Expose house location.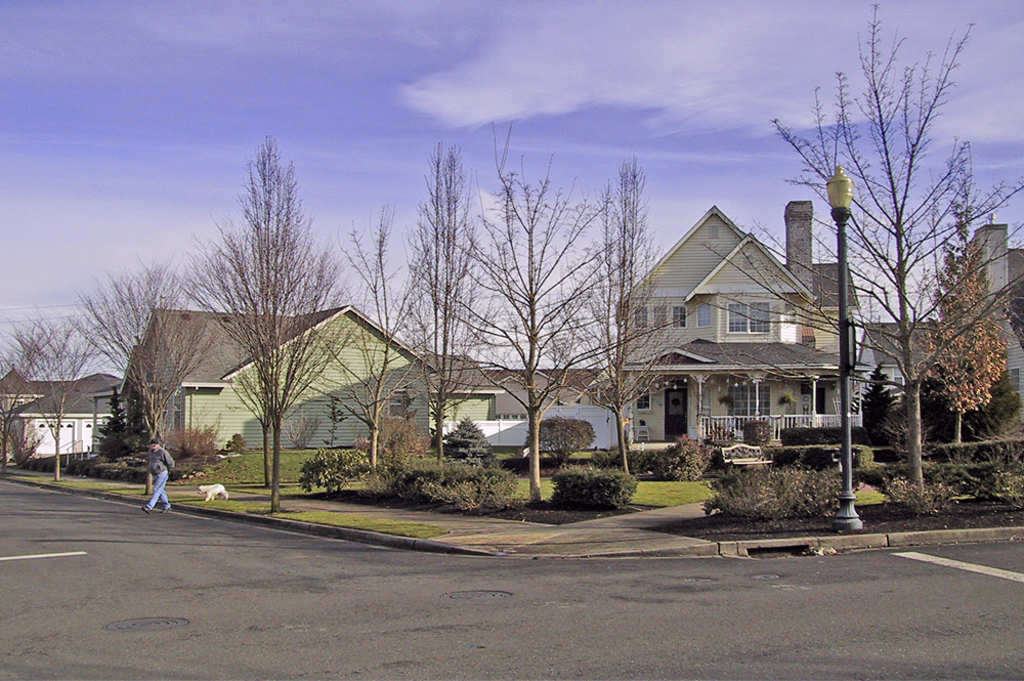
Exposed at detection(126, 301, 501, 453).
